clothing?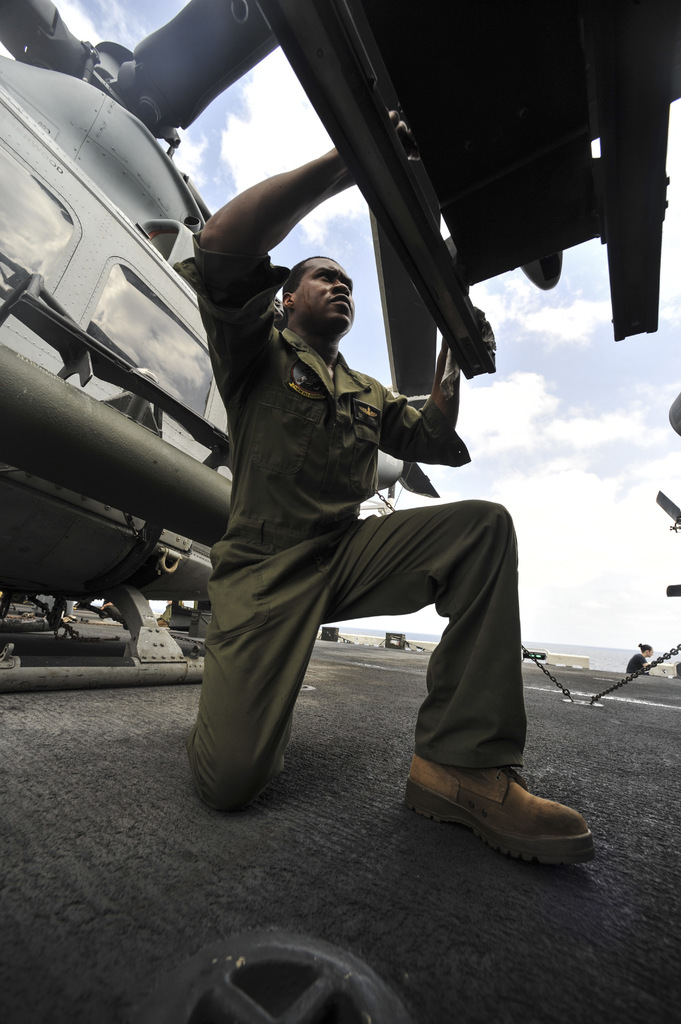
l=187, t=263, r=514, b=817
